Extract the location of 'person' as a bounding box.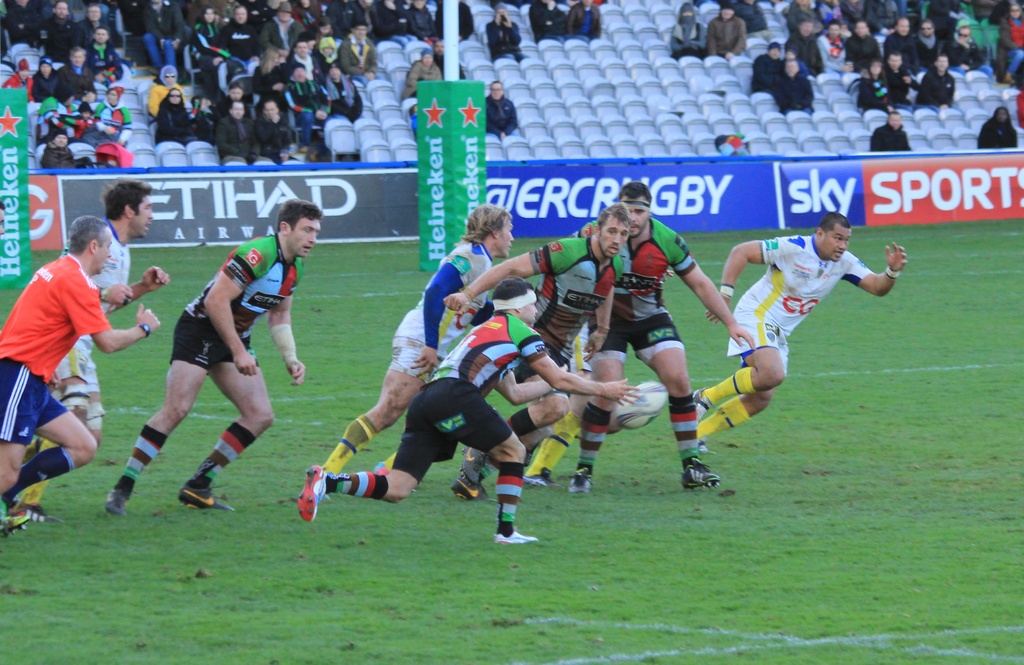
region(4, 57, 34, 91).
